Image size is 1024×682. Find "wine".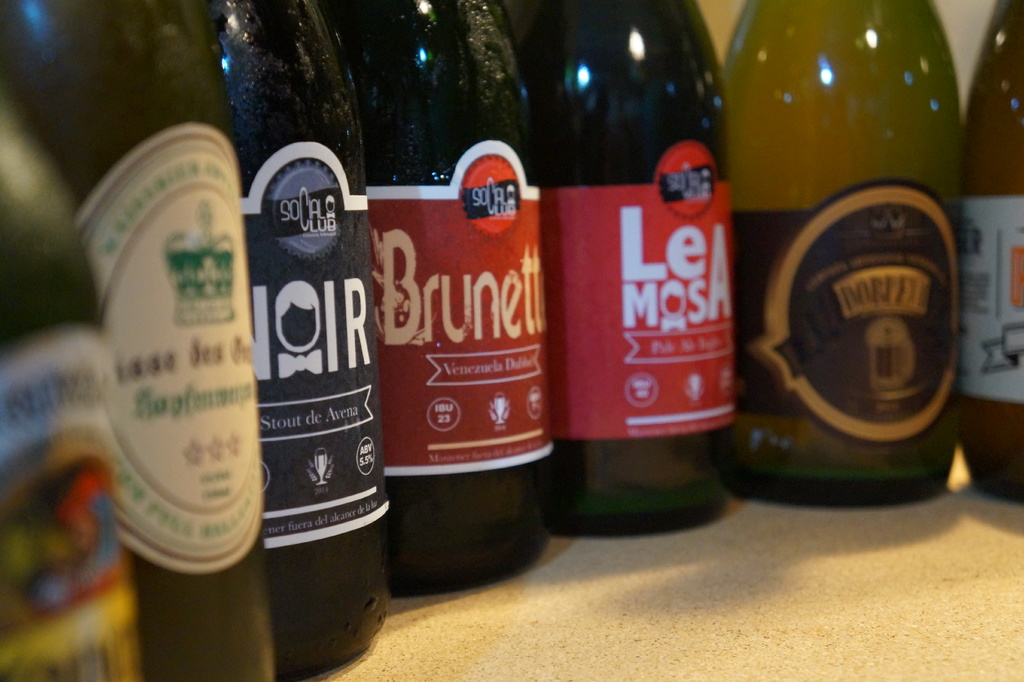
357/0/552/602.
